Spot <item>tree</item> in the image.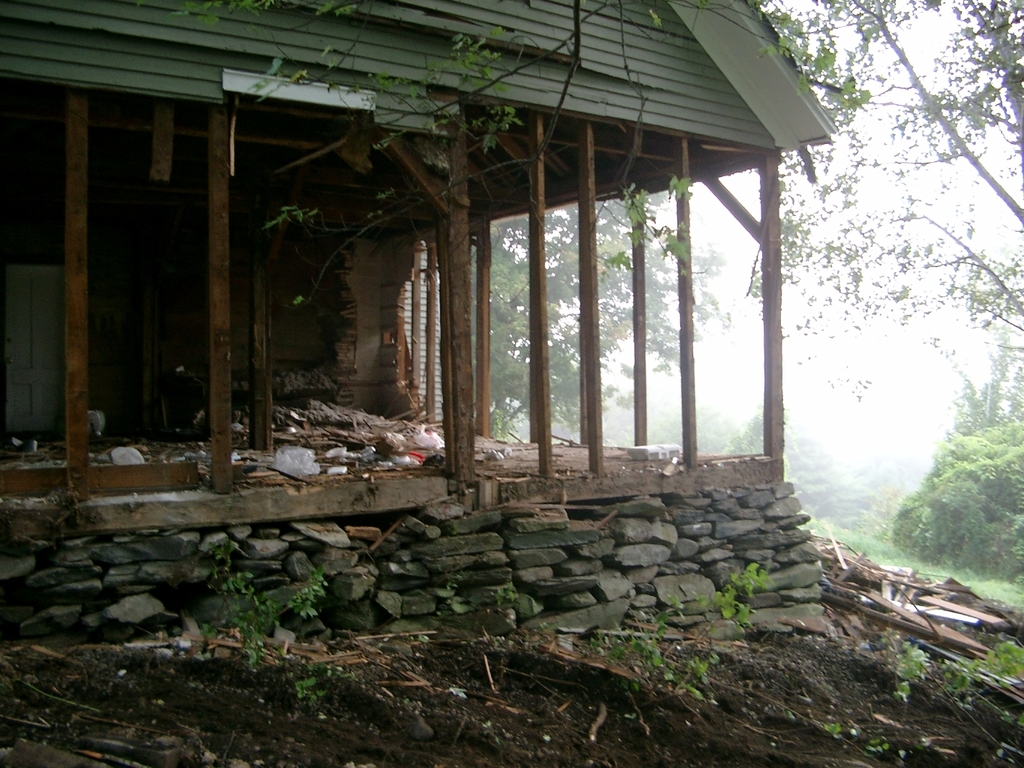
<item>tree</item> found at (465,208,739,459).
